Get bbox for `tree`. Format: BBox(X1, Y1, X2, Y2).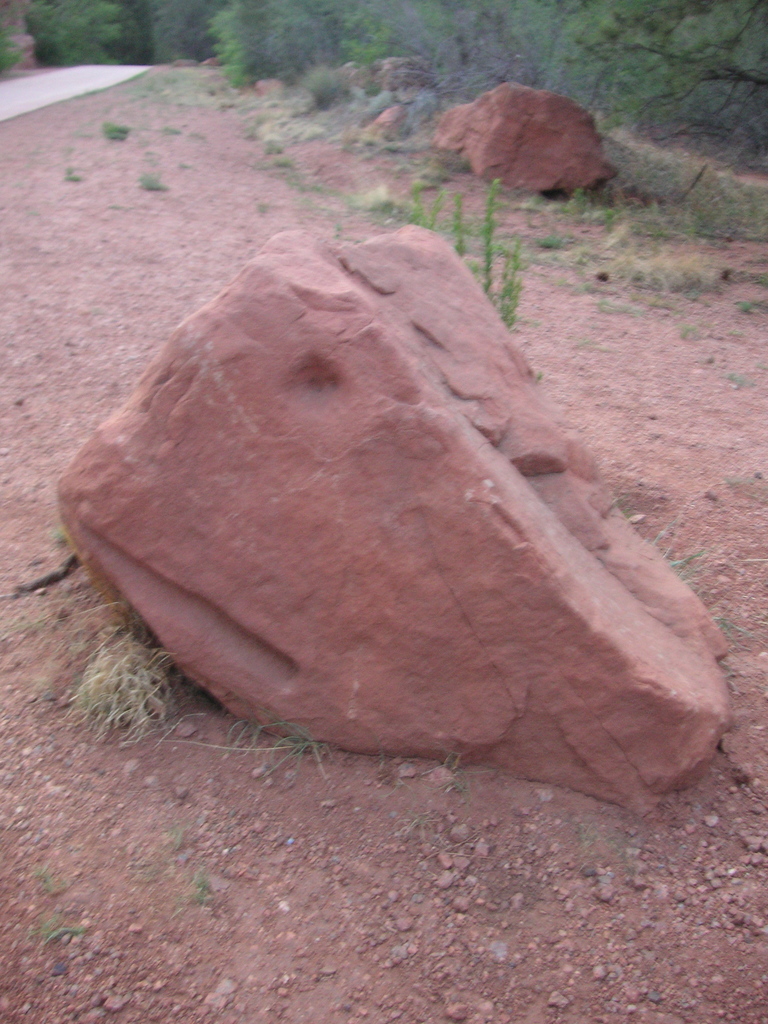
BBox(570, 0, 767, 139).
